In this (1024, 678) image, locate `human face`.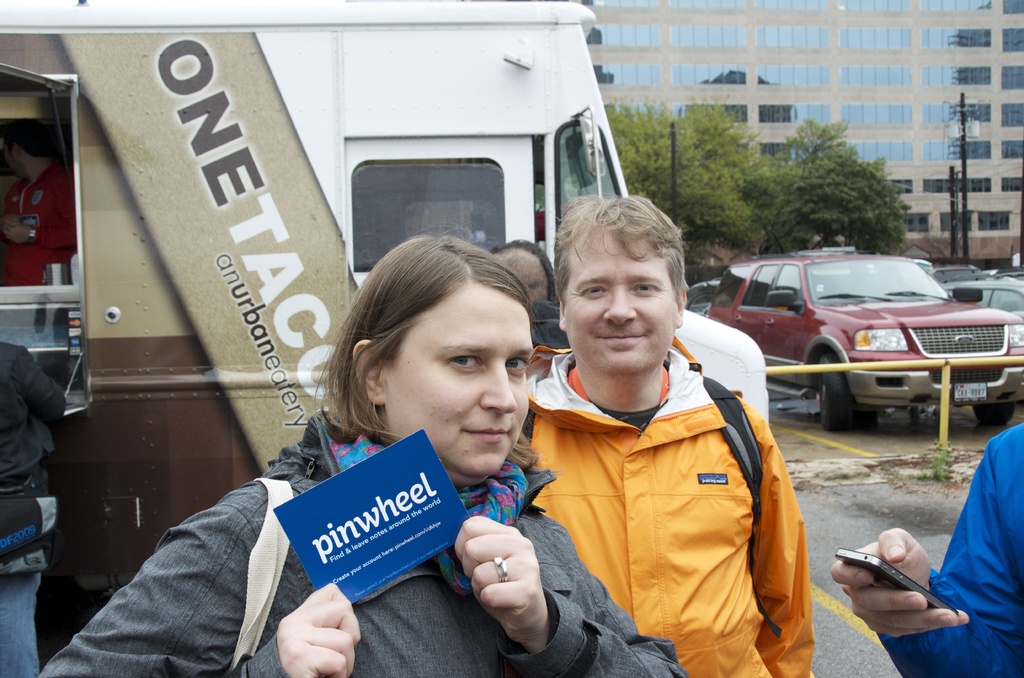
Bounding box: 568,234,678,376.
